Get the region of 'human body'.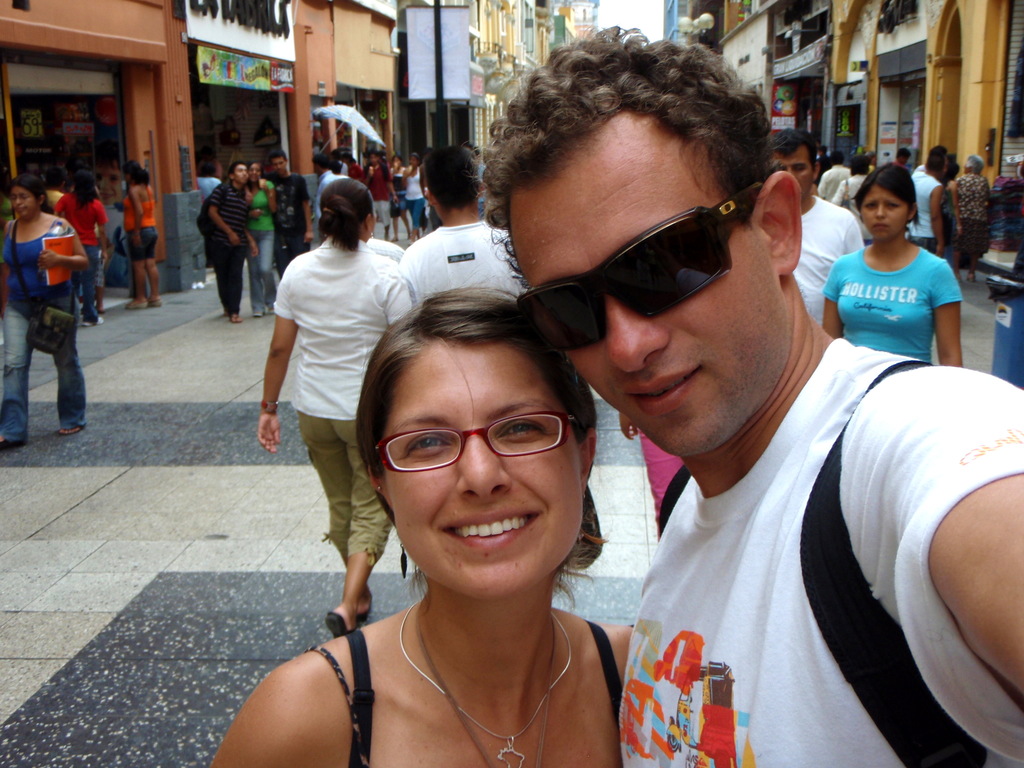
(202, 180, 258, 325).
